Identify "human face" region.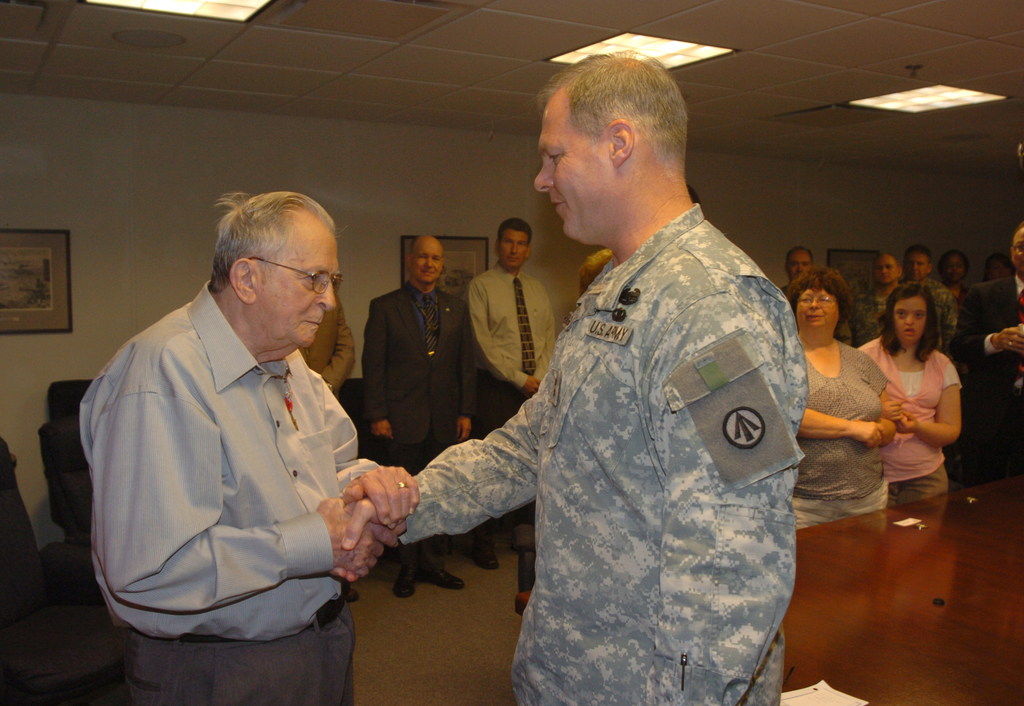
Region: <region>412, 245, 440, 286</region>.
